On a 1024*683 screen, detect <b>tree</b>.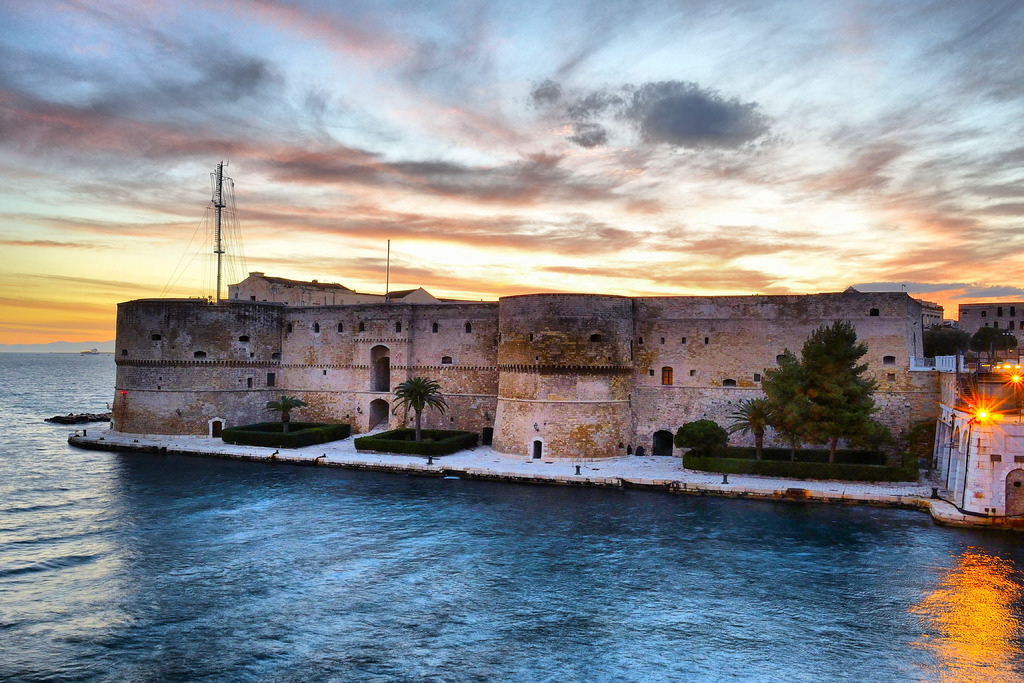
box(392, 377, 448, 445).
